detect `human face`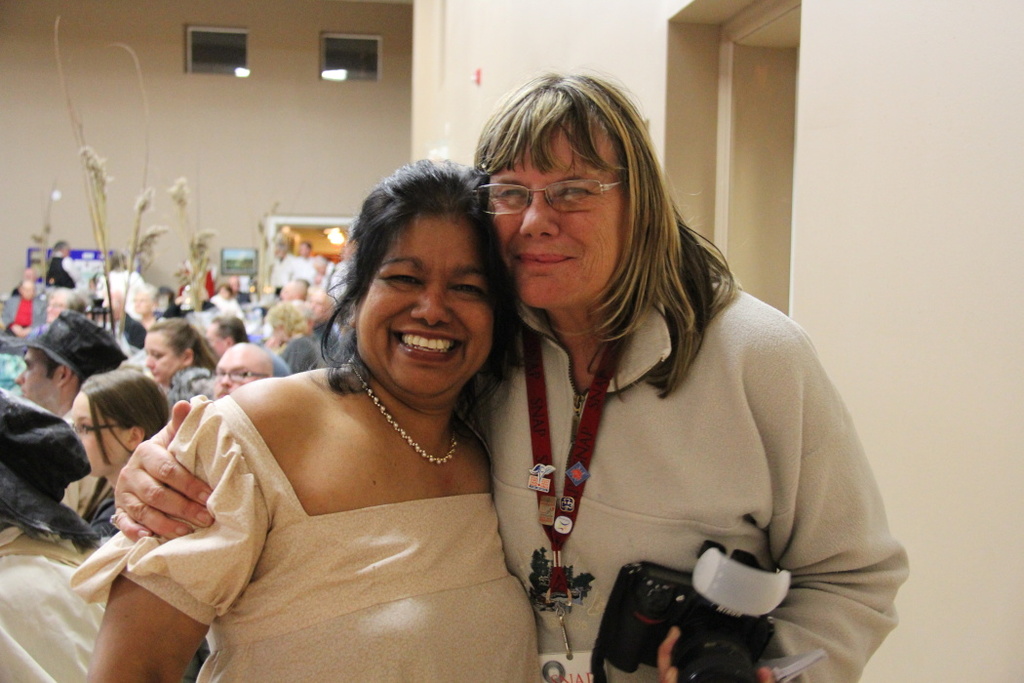
(207,321,229,346)
